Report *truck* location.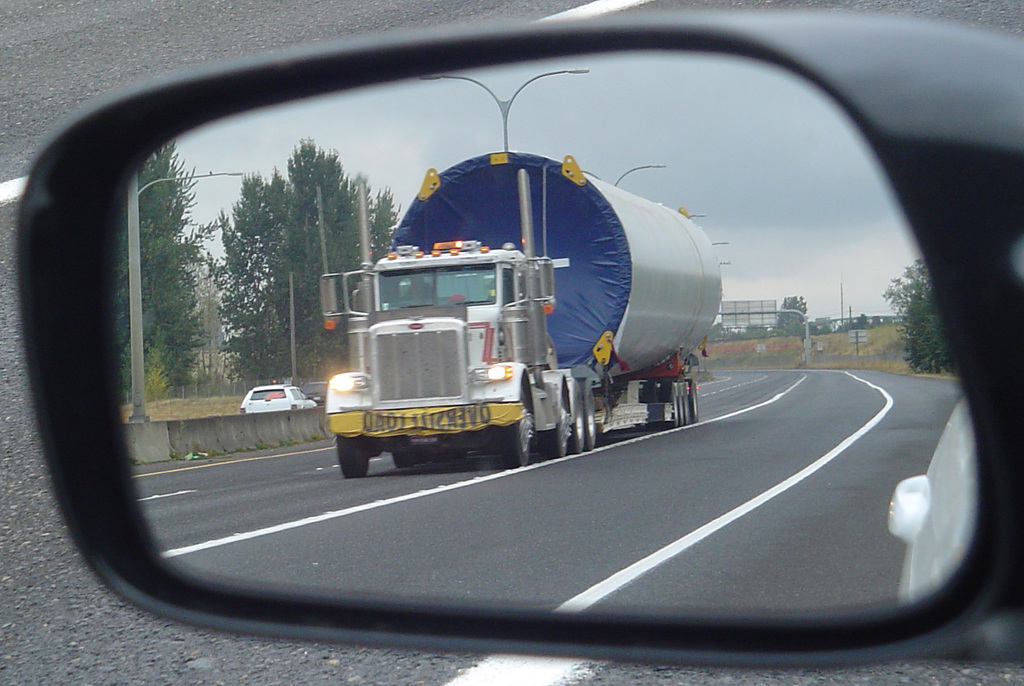
Report: (280, 163, 735, 497).
